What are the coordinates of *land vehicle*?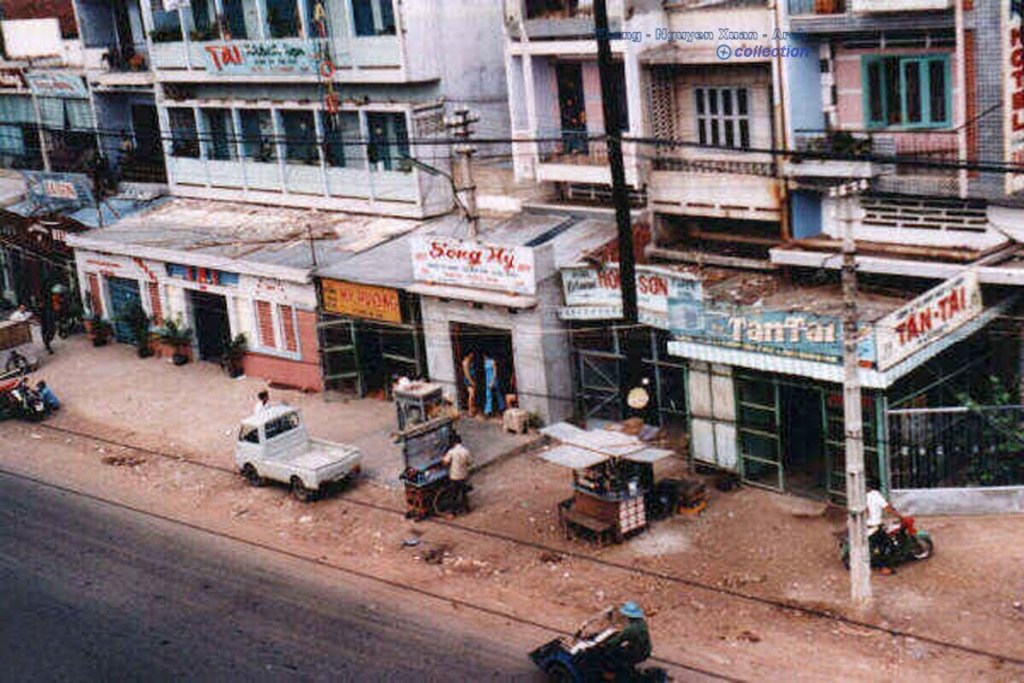
843/518/931/571.
